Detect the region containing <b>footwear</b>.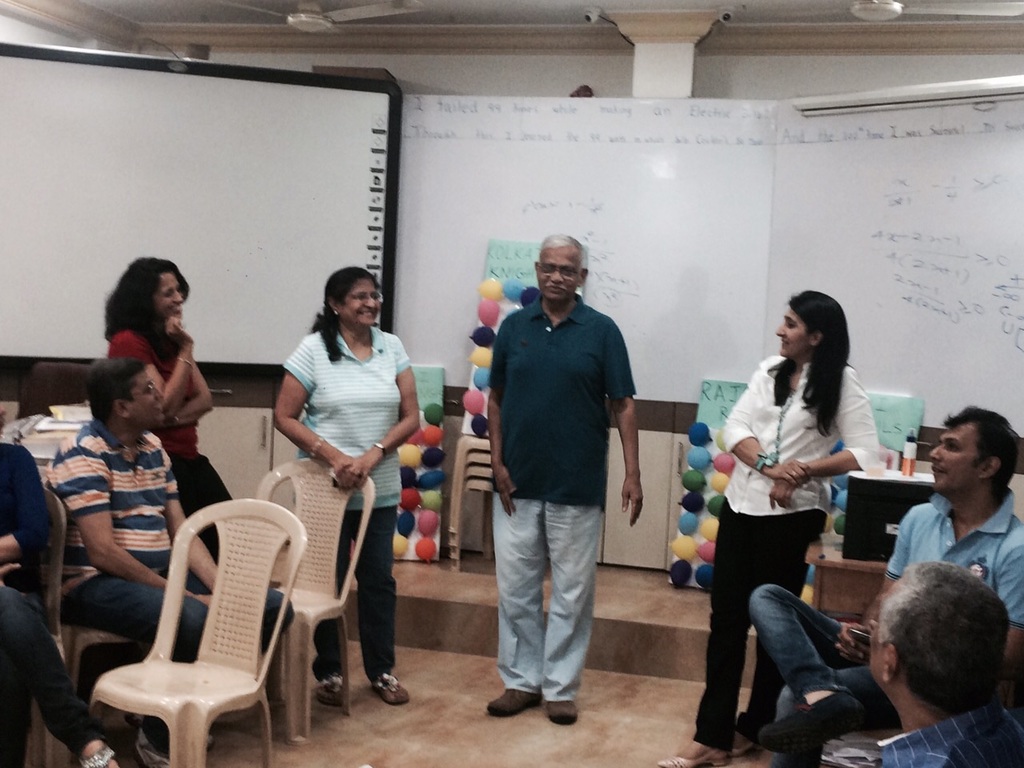
bbox=[487, 686, 542, 718].
